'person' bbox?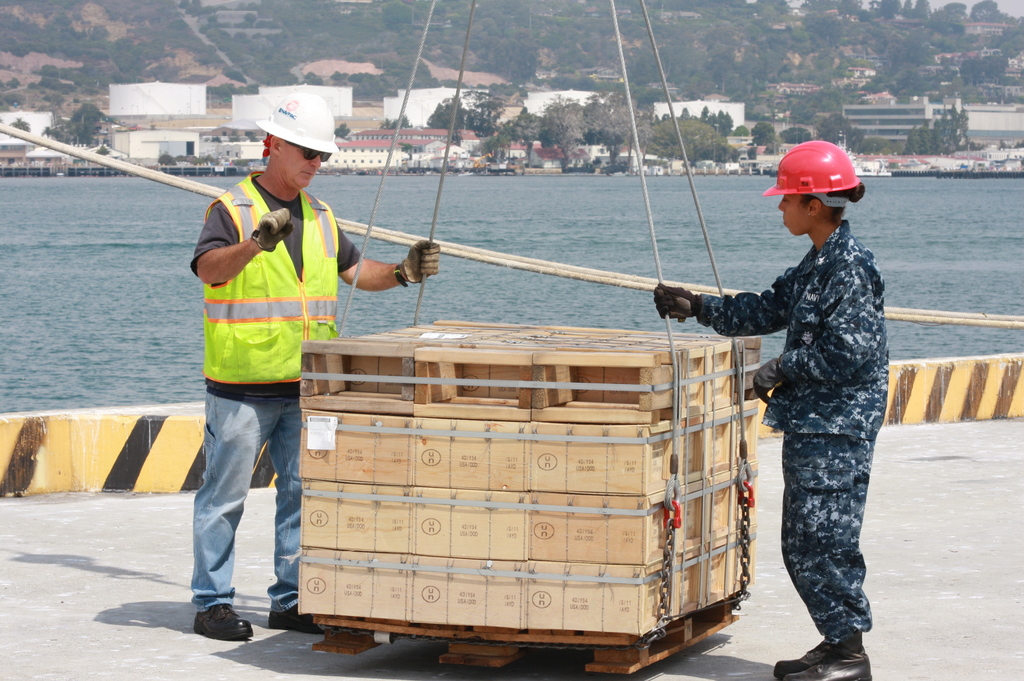
{"left": 195, "top": 97, "right": 441, "bottom": 643}
